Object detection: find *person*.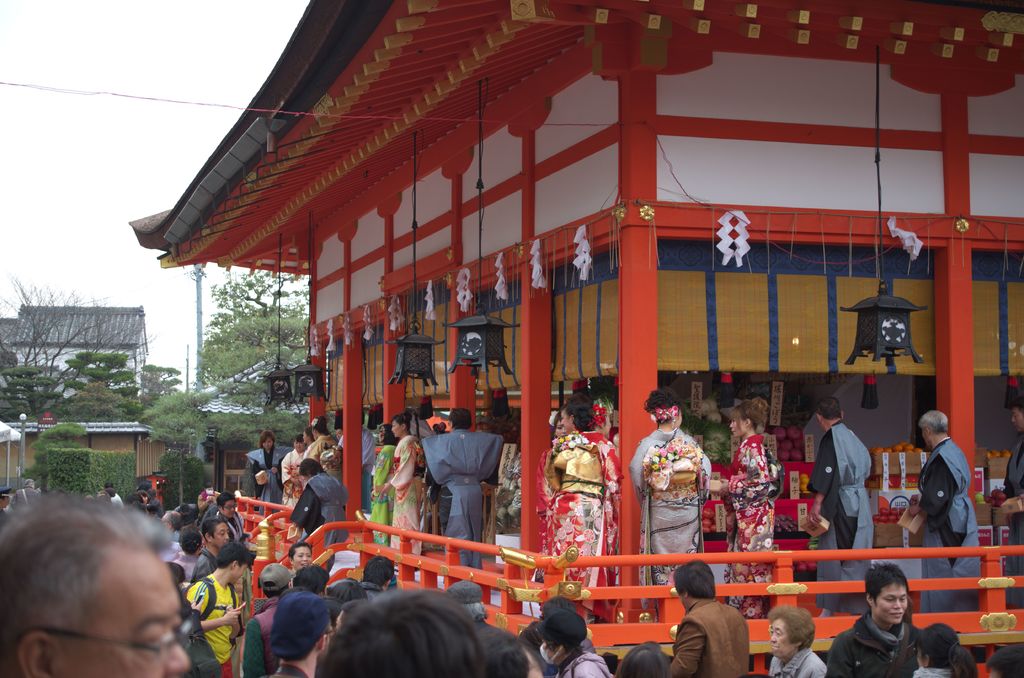
detection(188, 541, 252, 677).
